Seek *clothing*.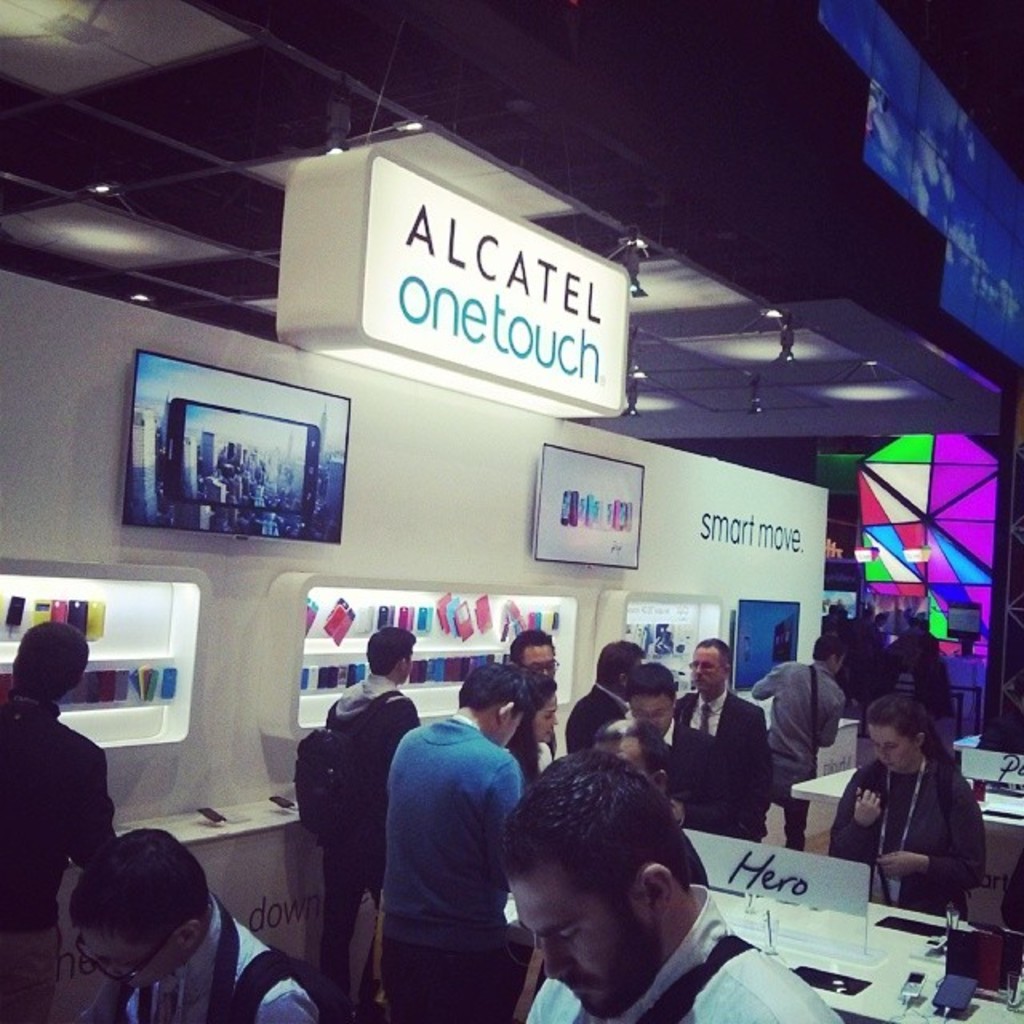
830 750 990 976.
